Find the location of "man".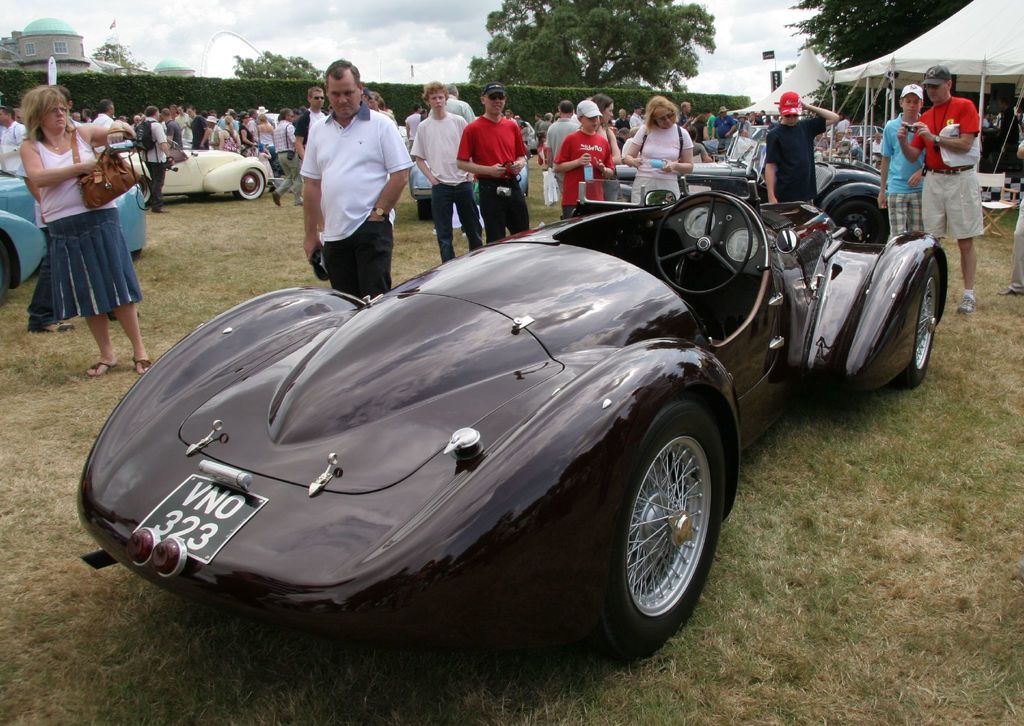
Location: left=765, top=89, right=843, bottom=206.
